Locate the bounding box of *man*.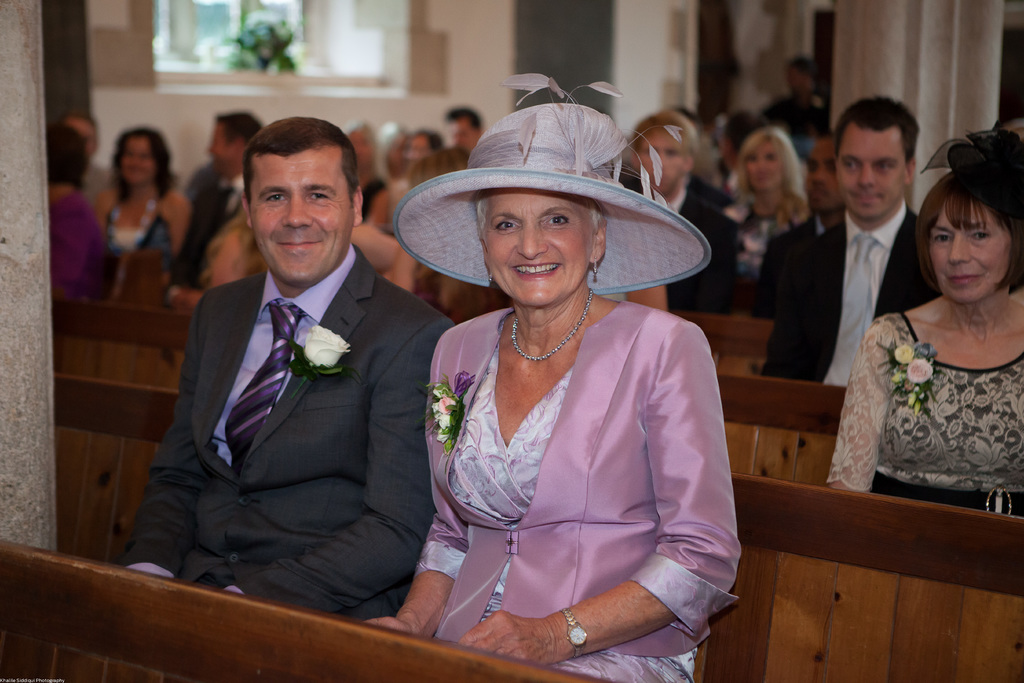
Bounding box: <region>754, 92, 935, 386</region>.
